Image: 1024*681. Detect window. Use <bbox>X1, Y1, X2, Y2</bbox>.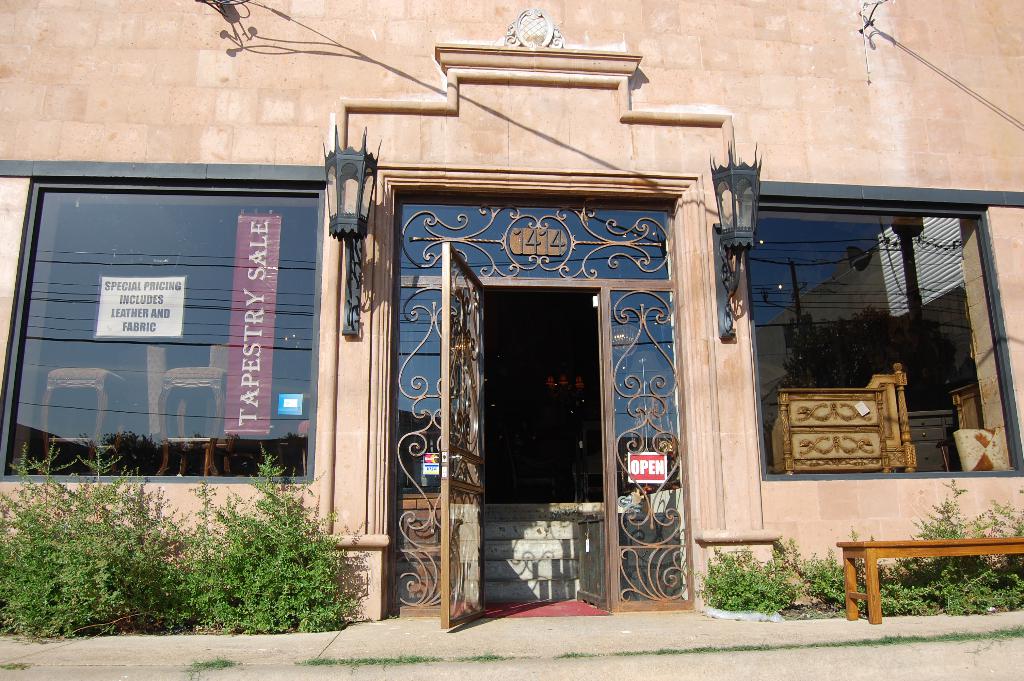
<bbox>744, 203, 1022, 477</bbox>.
